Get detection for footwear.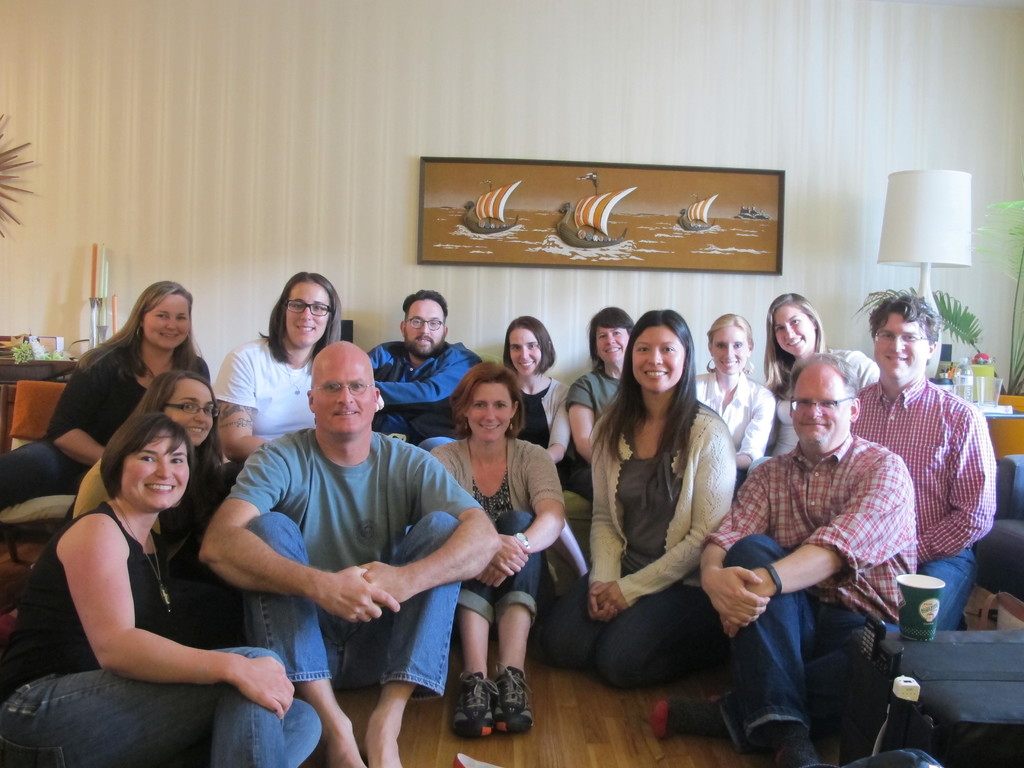
Detection: (449,666,500,739).
